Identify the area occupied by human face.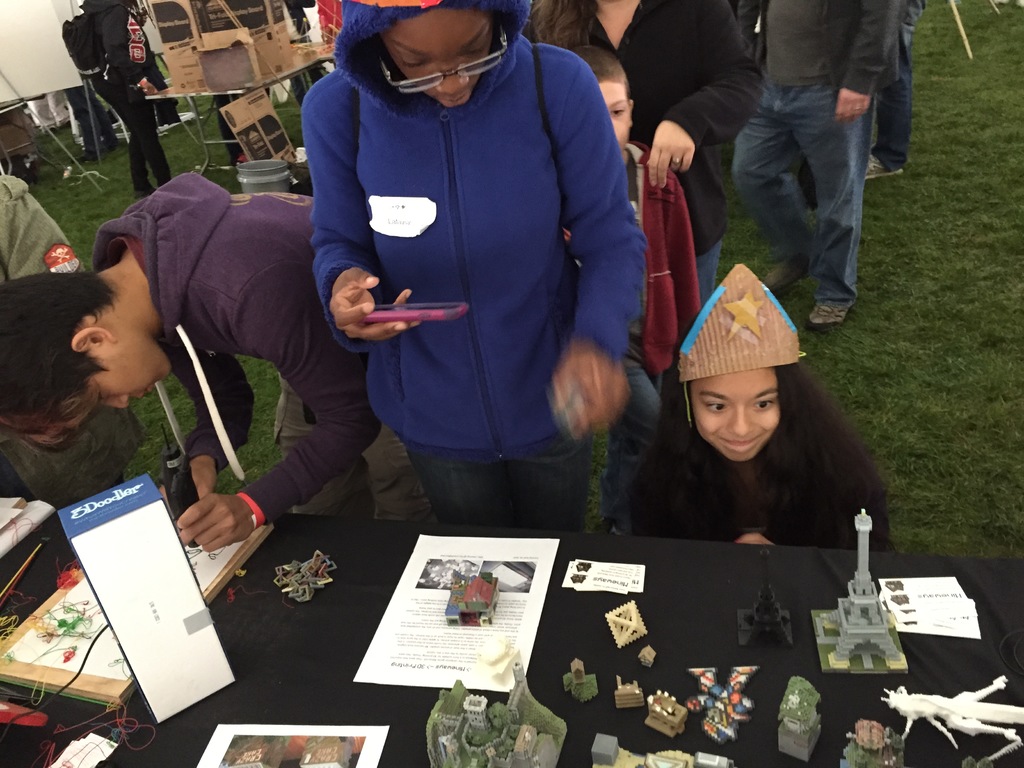
Area: (377, 2, 492, 108).
